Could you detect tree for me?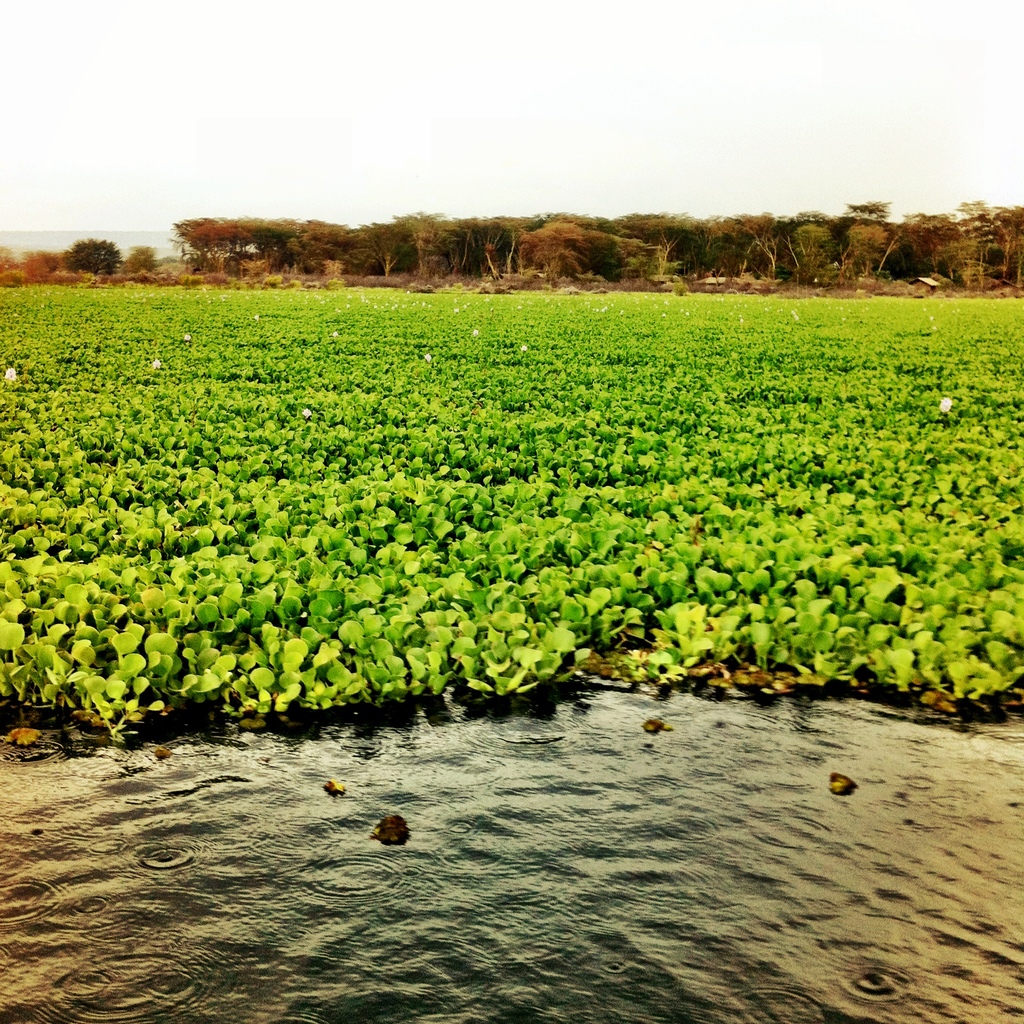
Detection result: detection(441, 218, 502, 279).
